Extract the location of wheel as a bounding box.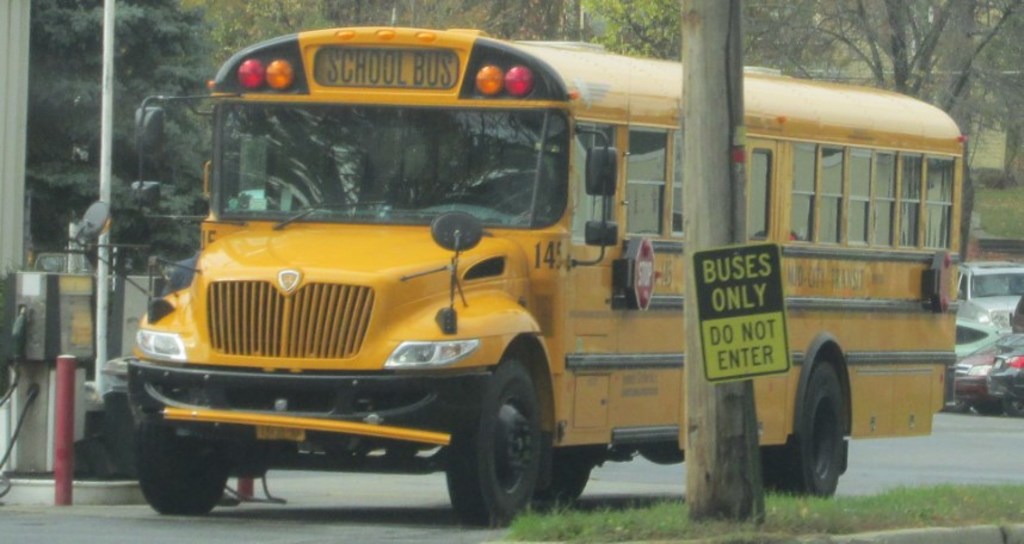
945,396,969,413.
